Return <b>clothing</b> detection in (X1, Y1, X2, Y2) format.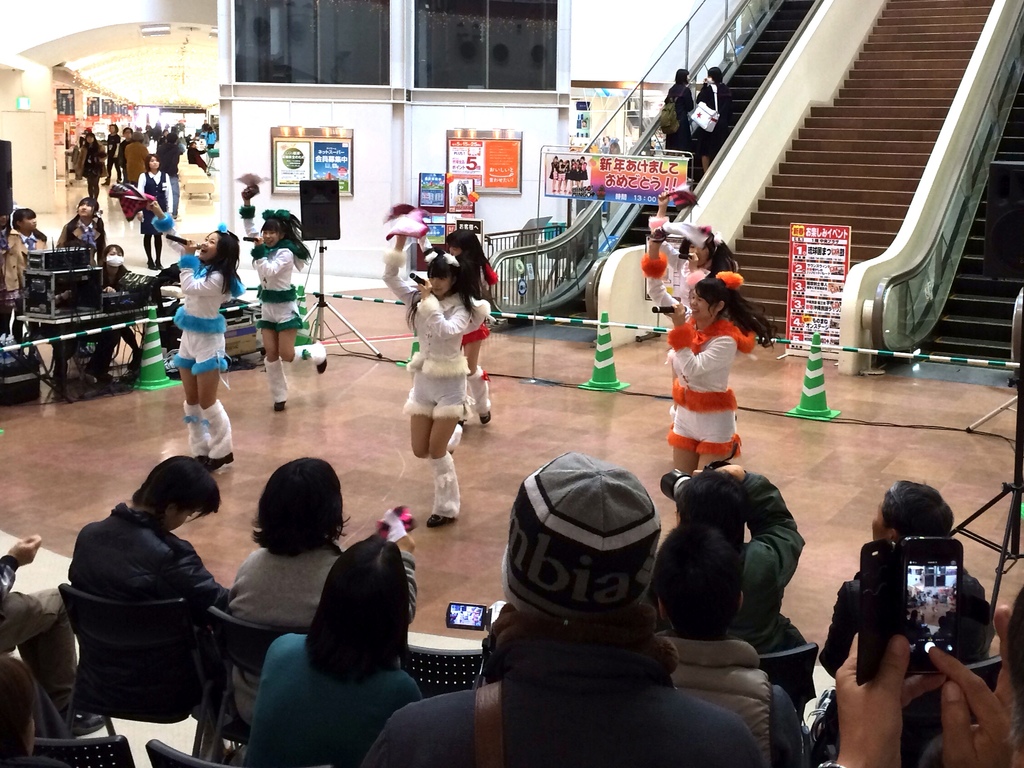
(241, 204, 307, 342).
